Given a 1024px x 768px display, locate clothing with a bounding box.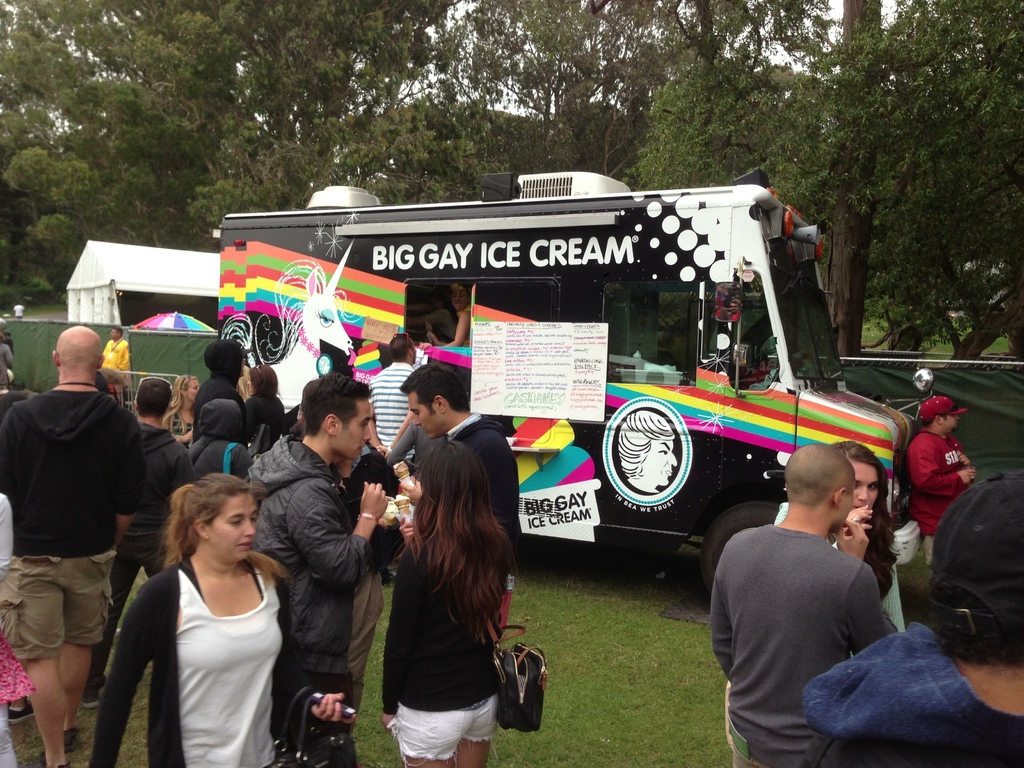
Located: bbox=(238, 418, 382, 751).
